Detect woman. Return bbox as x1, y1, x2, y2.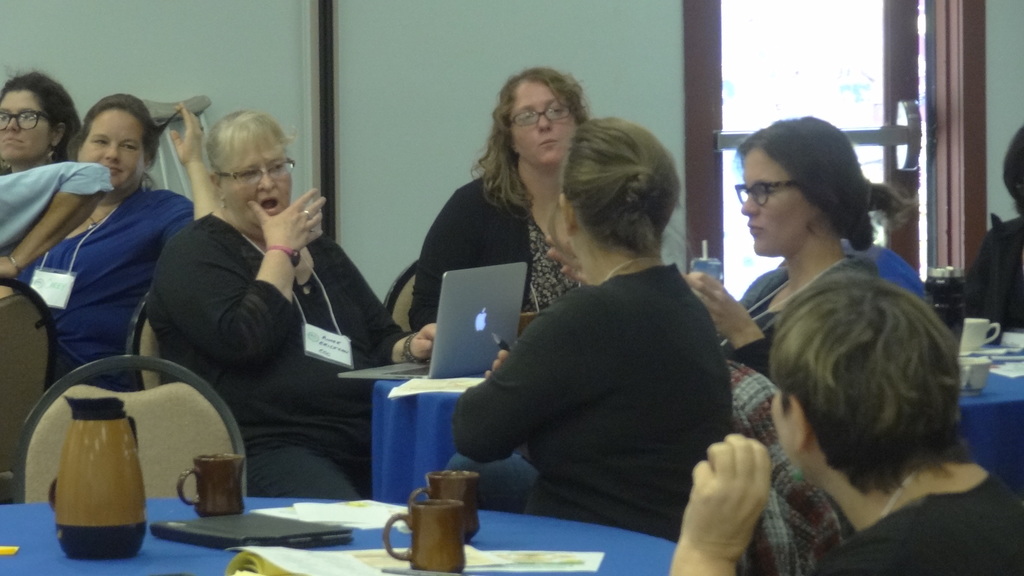
0, 70, 85, 191.
